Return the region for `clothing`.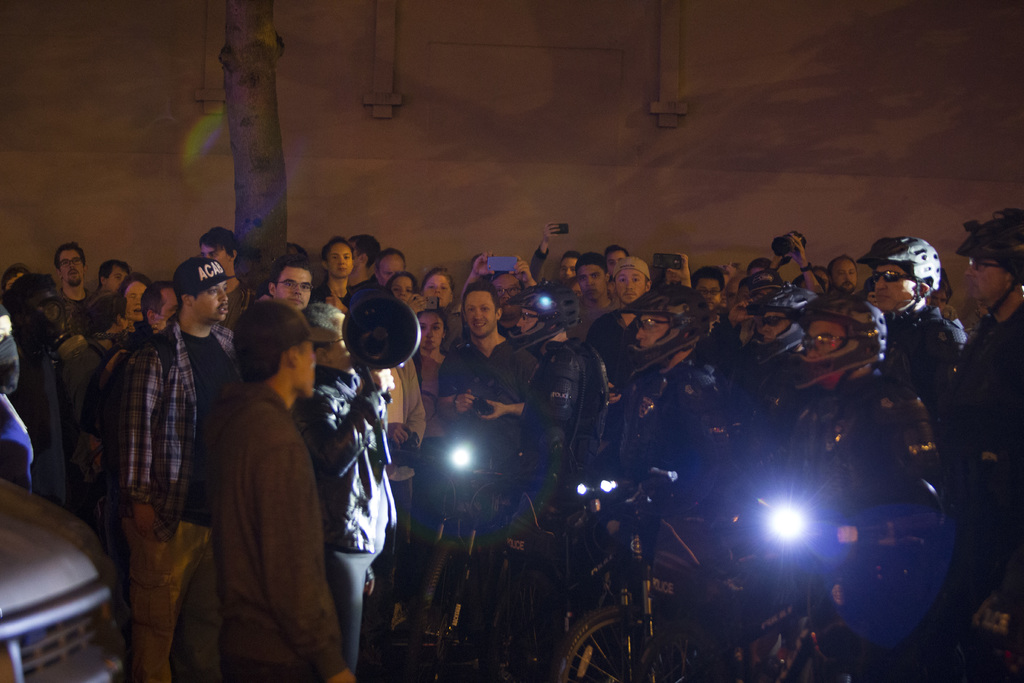
bbox=(580, 304, 645, 383).
